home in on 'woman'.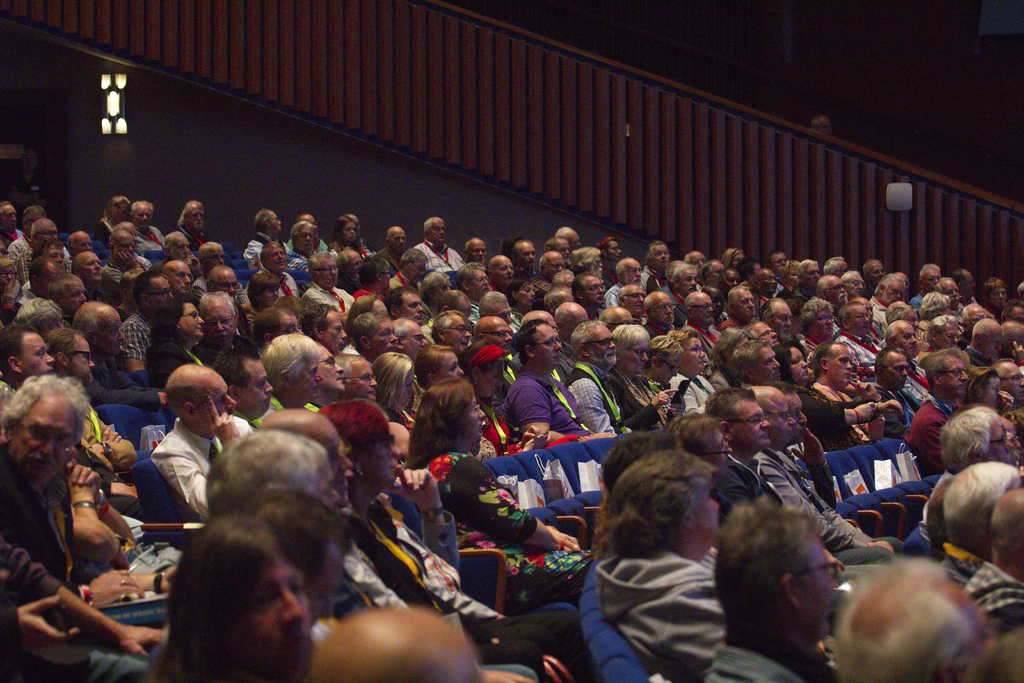
Homed in at <bbox>345, 294, 387, 339</bbox>.
